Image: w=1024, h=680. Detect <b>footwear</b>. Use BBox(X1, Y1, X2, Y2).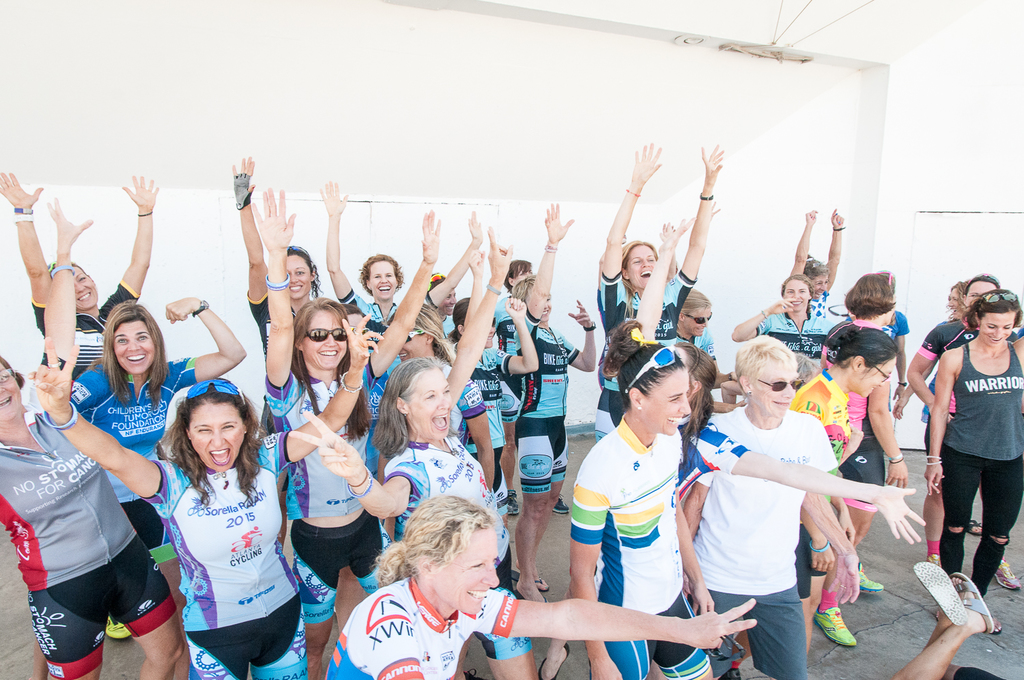
BBox(993, 554, 1021, 589).
